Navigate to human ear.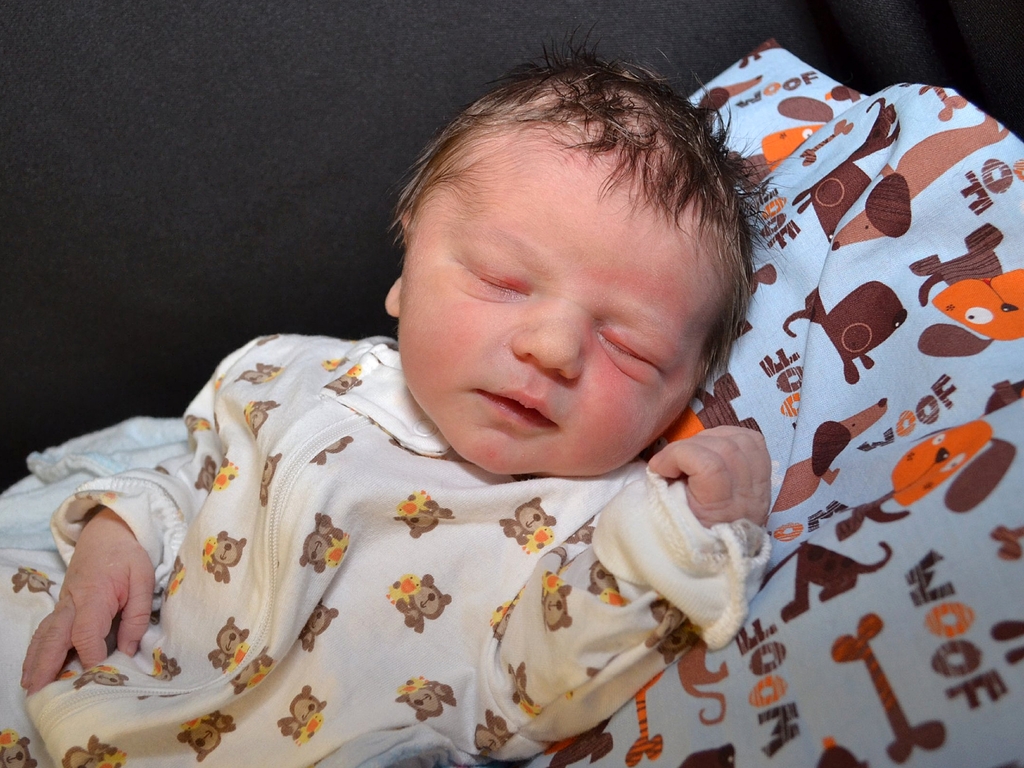
Navigation target: 381/211/412/314.
